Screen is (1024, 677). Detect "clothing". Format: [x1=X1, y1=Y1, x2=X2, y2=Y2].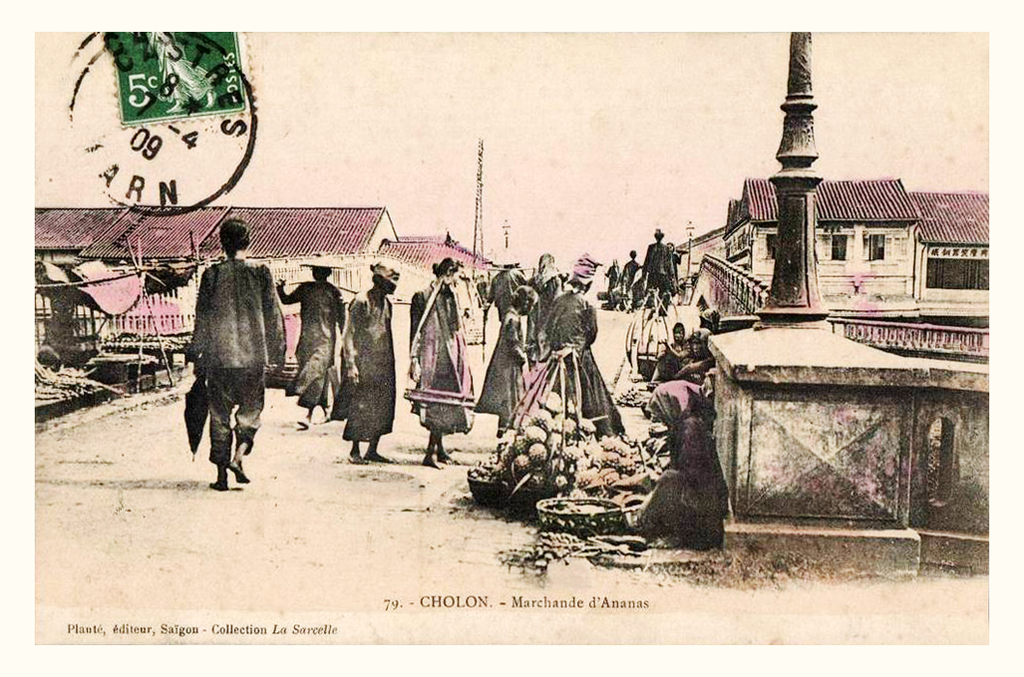
[x1=647, y1=378, x2=728, y2=548].
